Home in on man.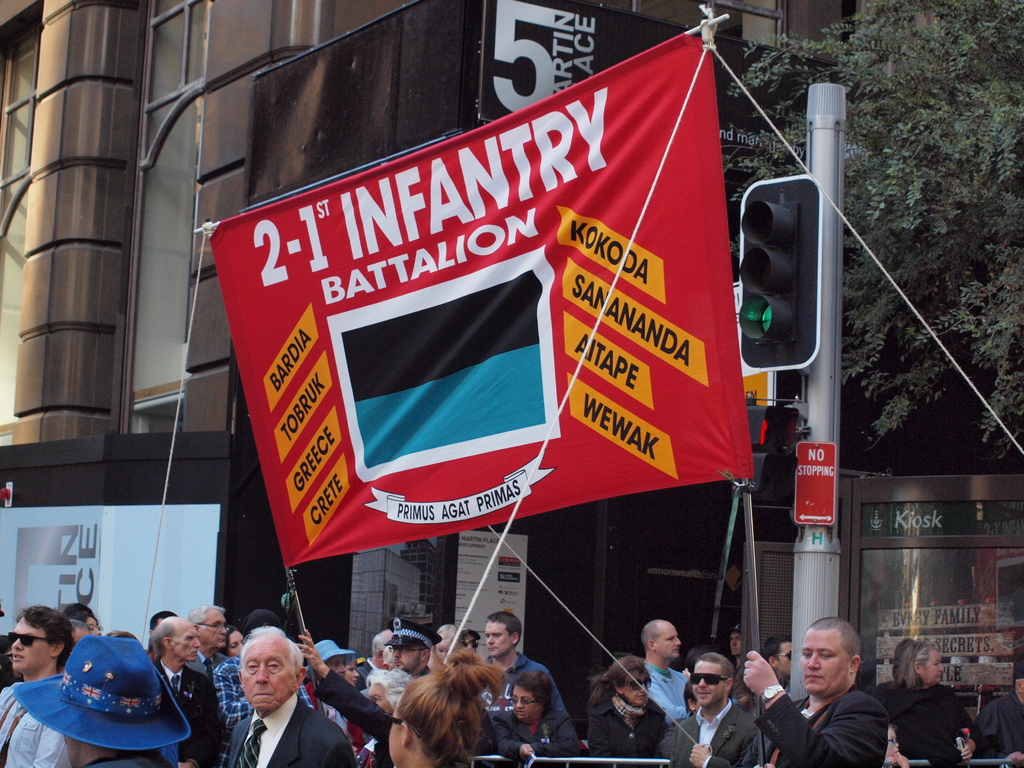
Homed in at crop(0, 597, 70, 767).
